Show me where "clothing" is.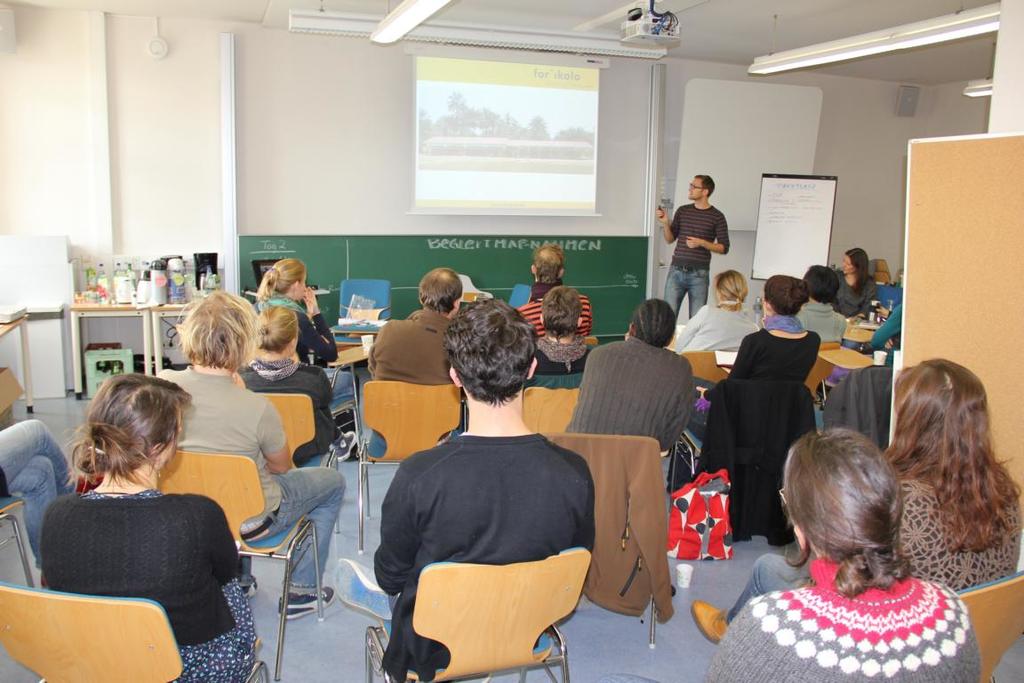
"clothing" is at crop(524, 277, 596, 335).
